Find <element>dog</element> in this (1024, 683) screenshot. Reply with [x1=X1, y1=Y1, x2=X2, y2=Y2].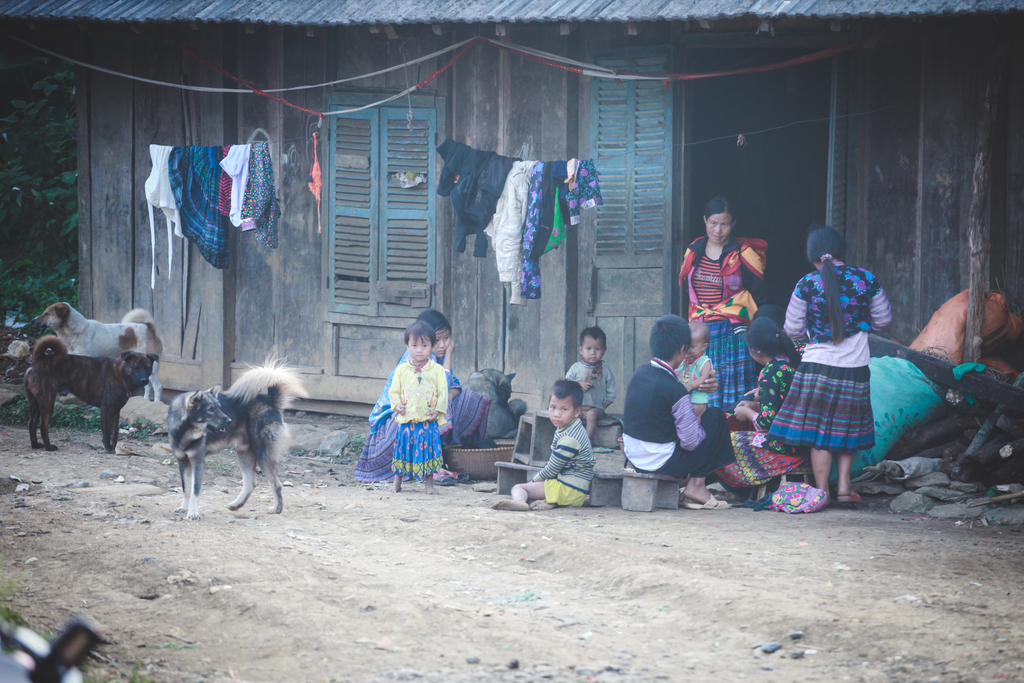
[x1=163, y1=350, x2=314, y2=516].
